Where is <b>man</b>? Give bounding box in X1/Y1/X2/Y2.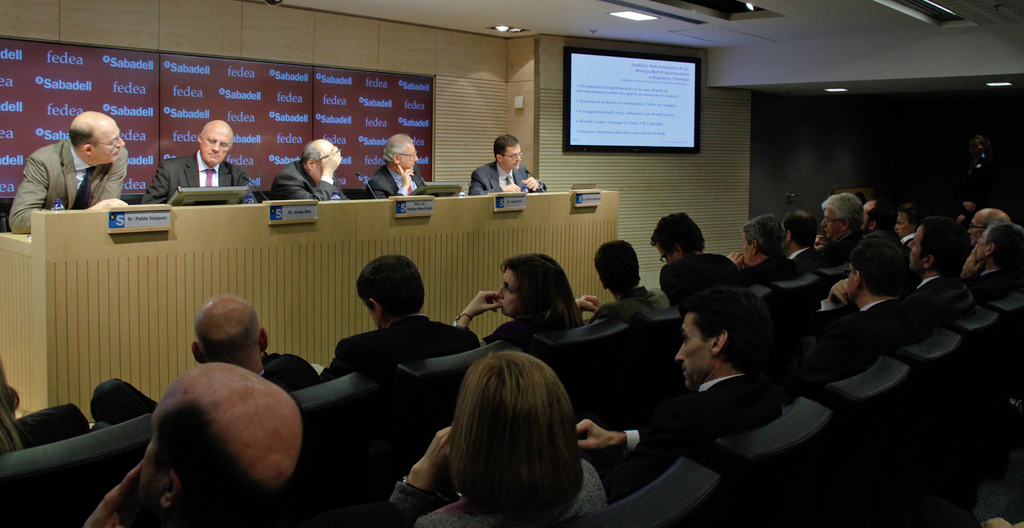
6/108/134/240.
